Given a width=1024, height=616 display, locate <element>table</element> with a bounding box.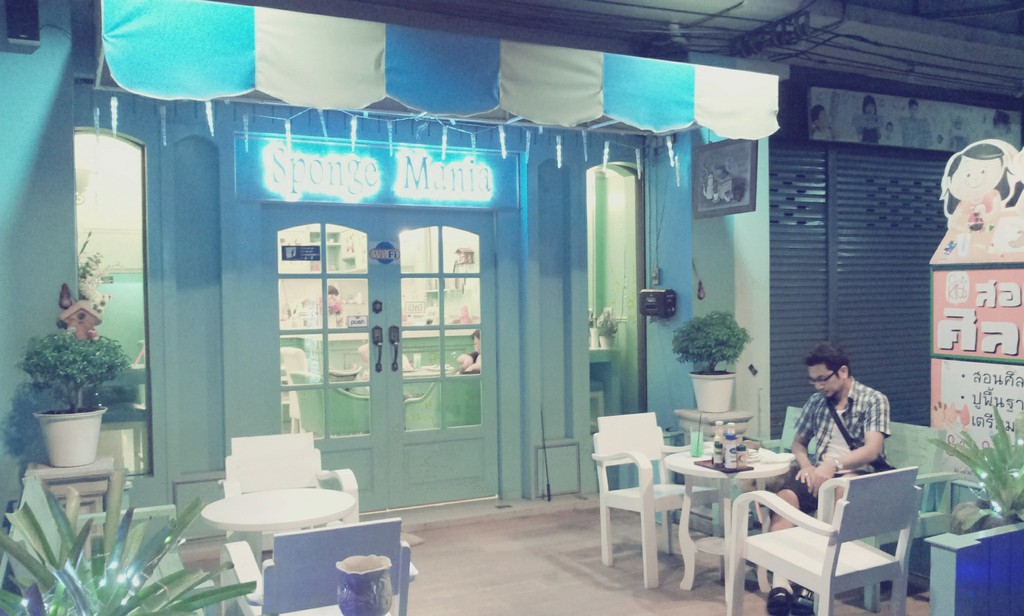
Located: region(668, 448, 799, 592).
